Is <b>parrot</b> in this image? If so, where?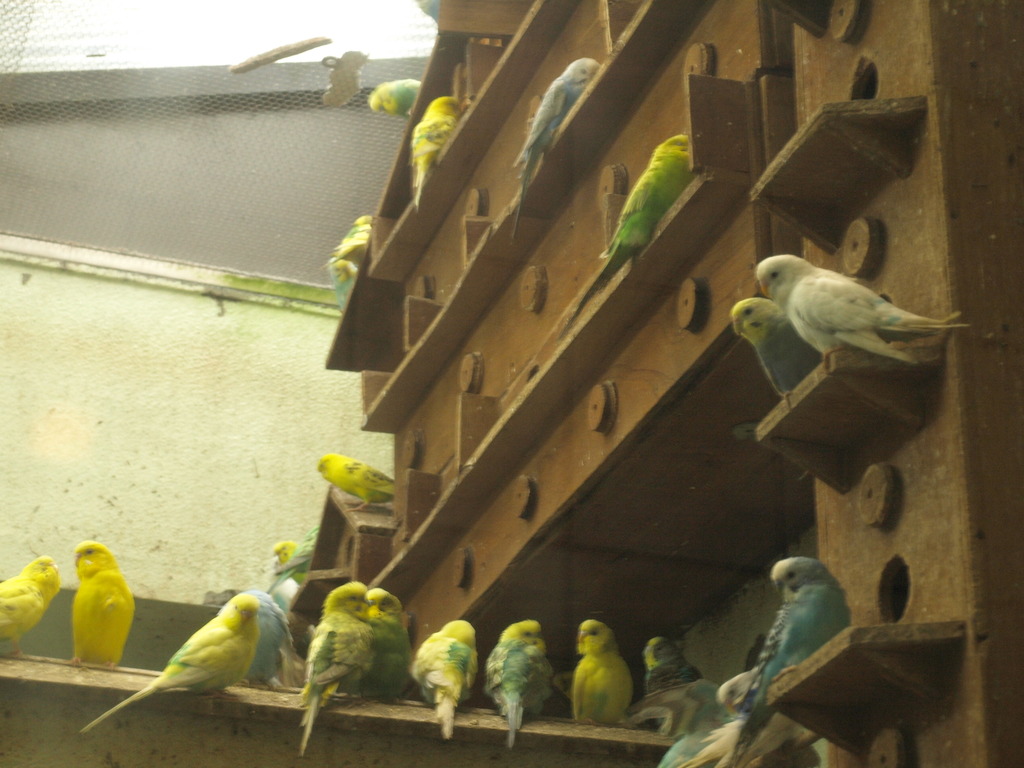
Yes, at bbox=(297, 579, 371, 760).
